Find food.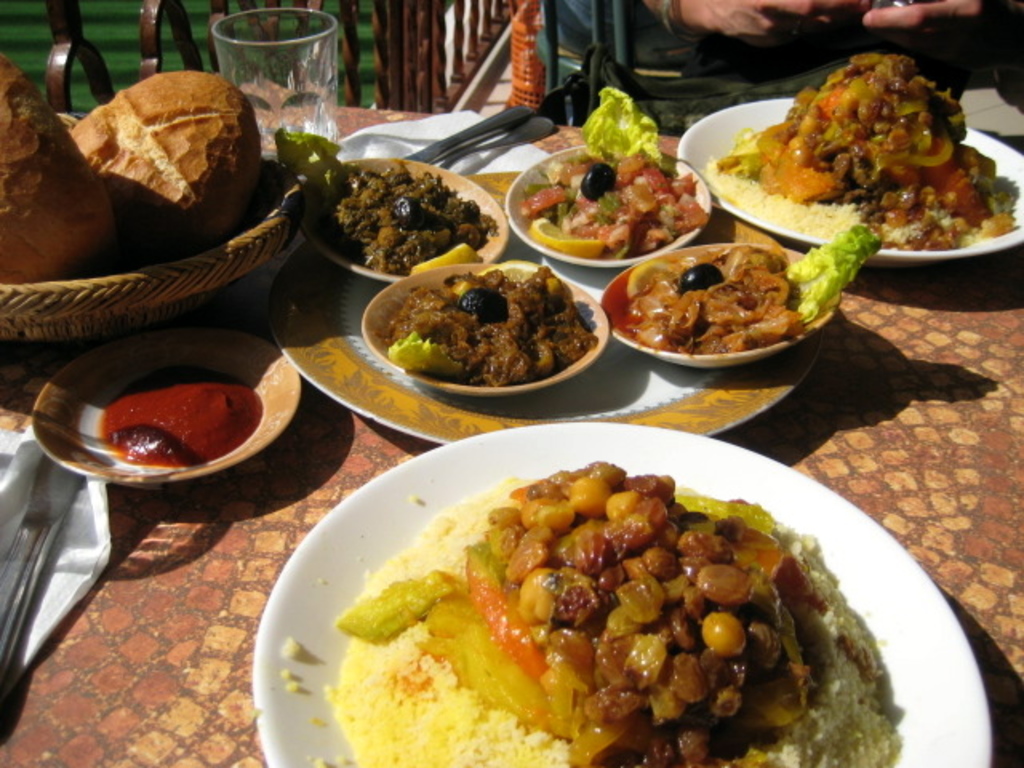
(99,363,262,469).
